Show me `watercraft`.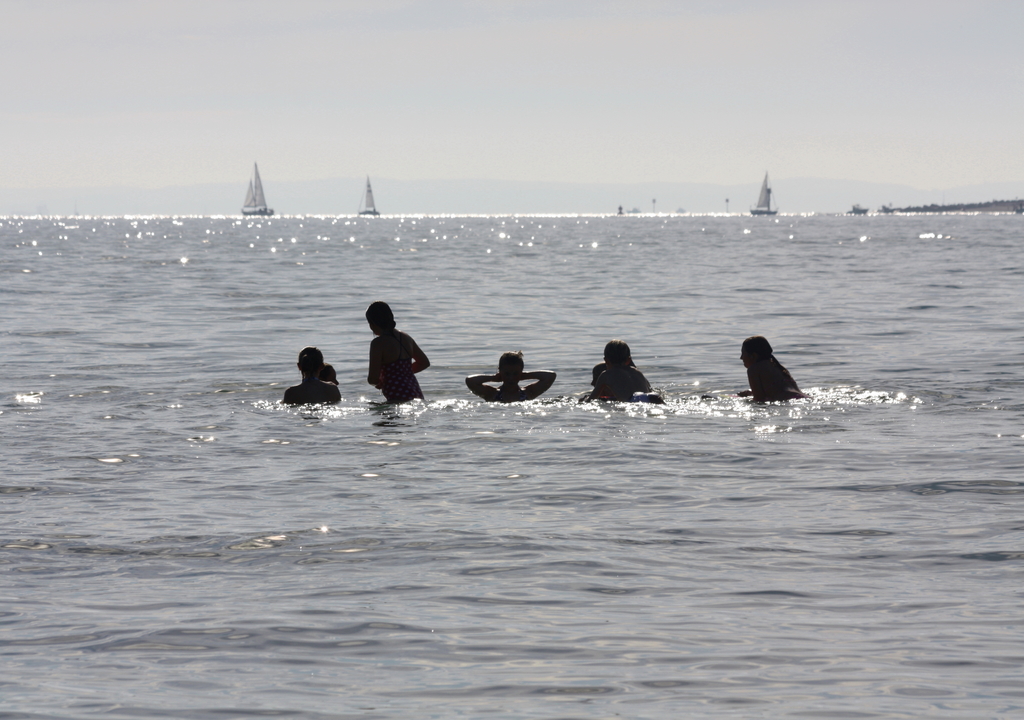
`watercraft` is here: 751 172 783 221.
